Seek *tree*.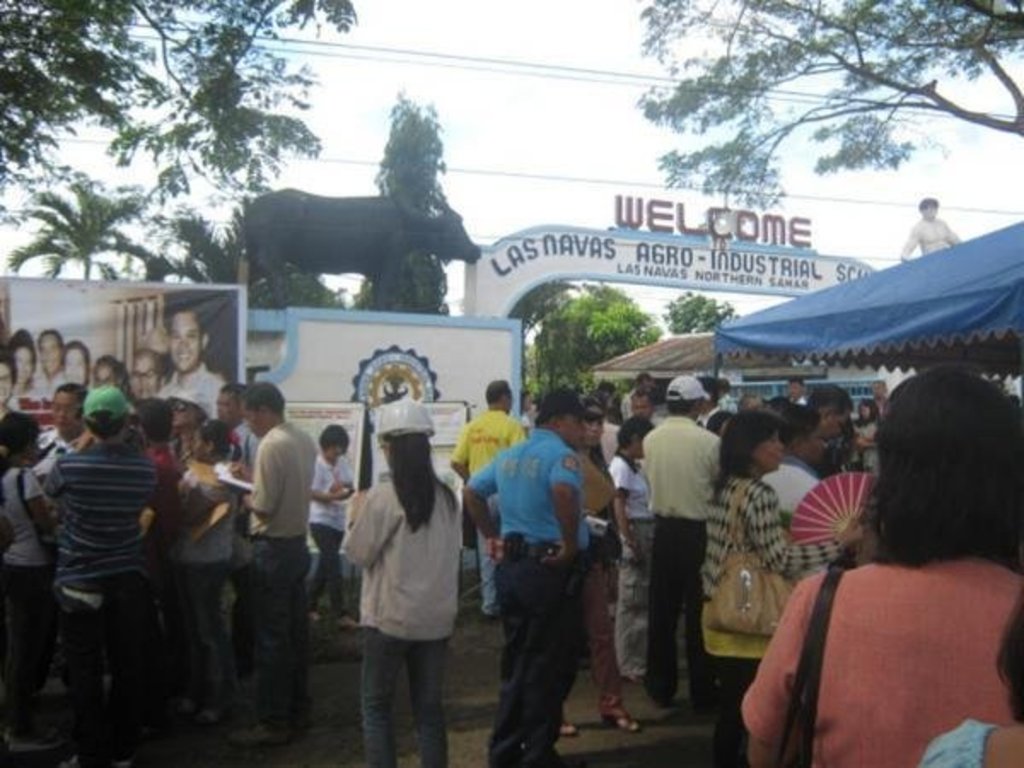
rect(12, 181, 155, 283).
